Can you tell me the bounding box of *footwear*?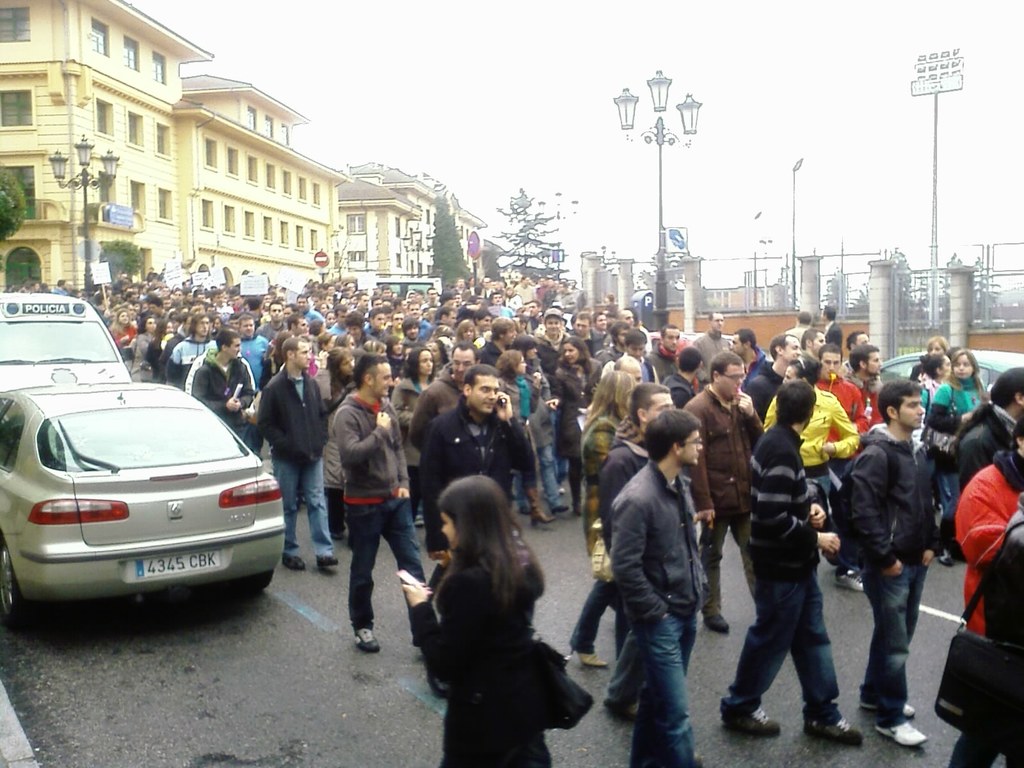
l=803, t=713, r=863, b=748.
